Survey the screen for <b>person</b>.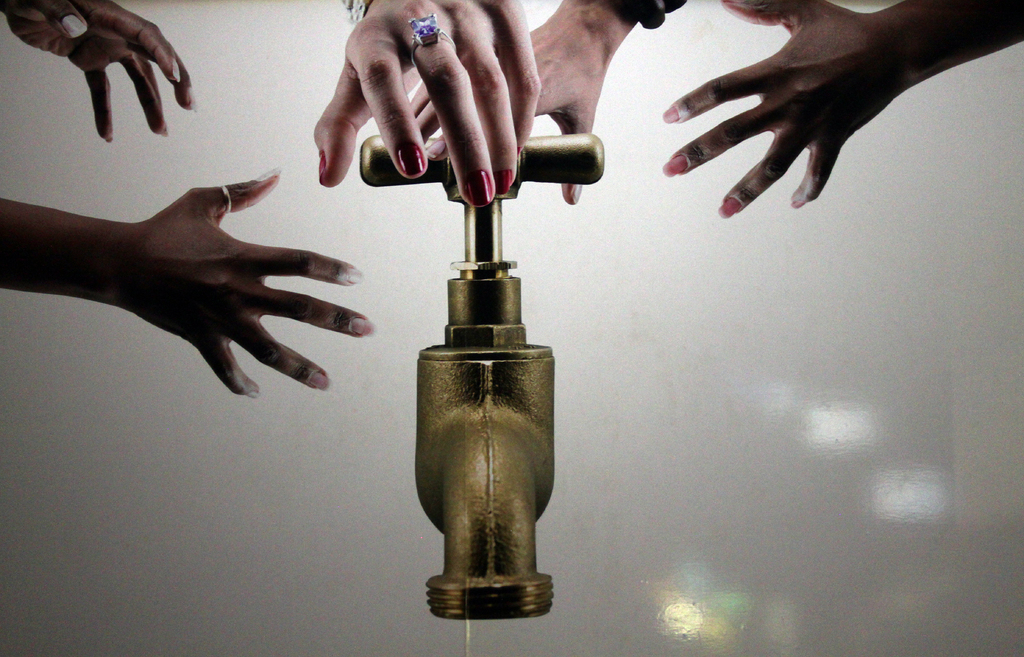
Survey found: l=410, t=0, r=689, b=205.
